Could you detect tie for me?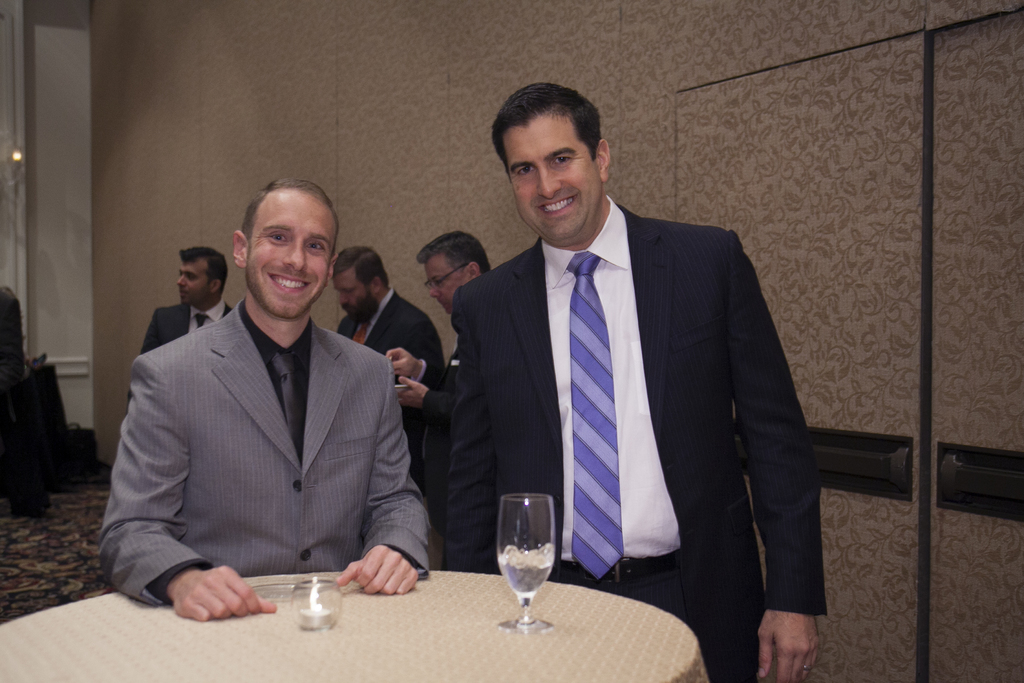
Detection result: crop(273, 349, 305, 461).
